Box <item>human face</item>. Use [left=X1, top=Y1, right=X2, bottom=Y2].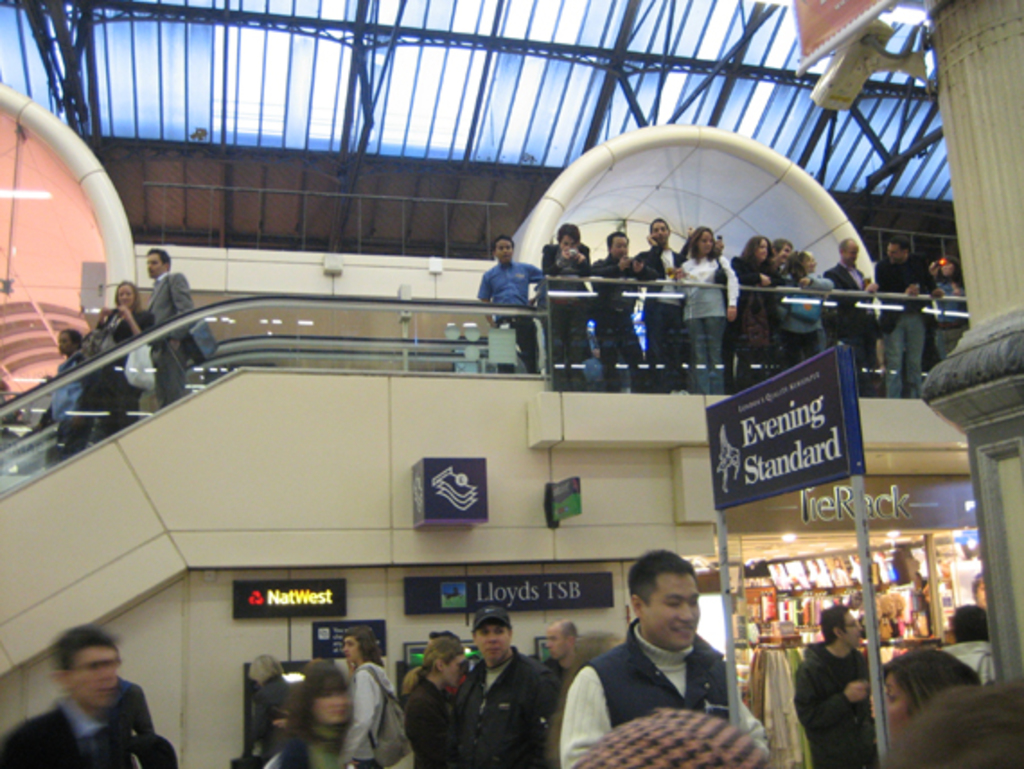
[left=882, top=676, right=909, bottom=738].
